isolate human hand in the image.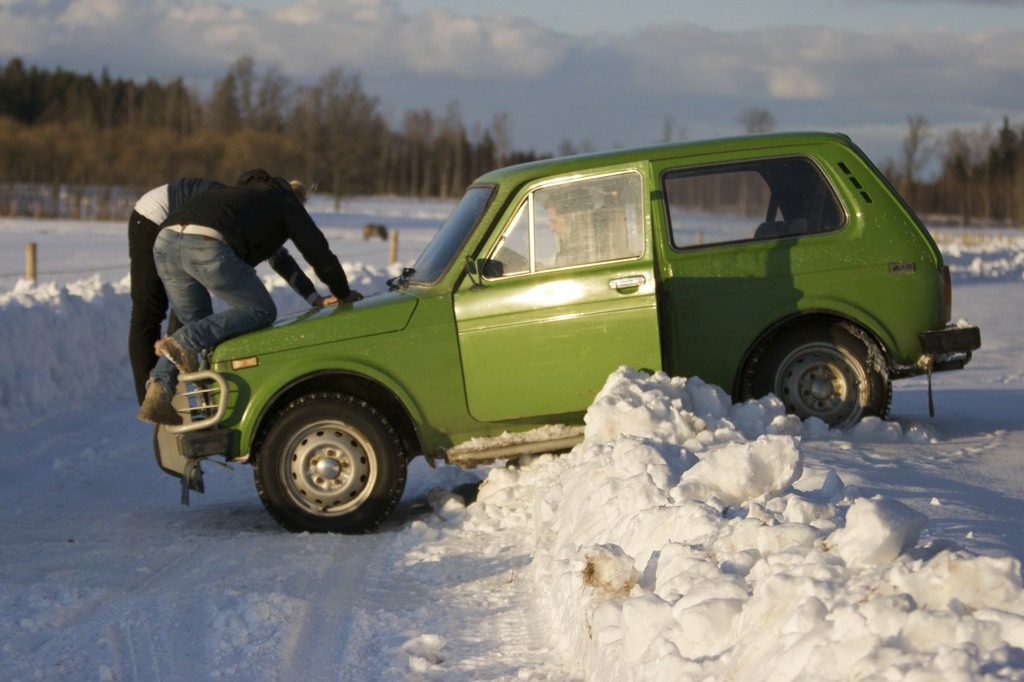
Isolated region: 345:291:366:307.
